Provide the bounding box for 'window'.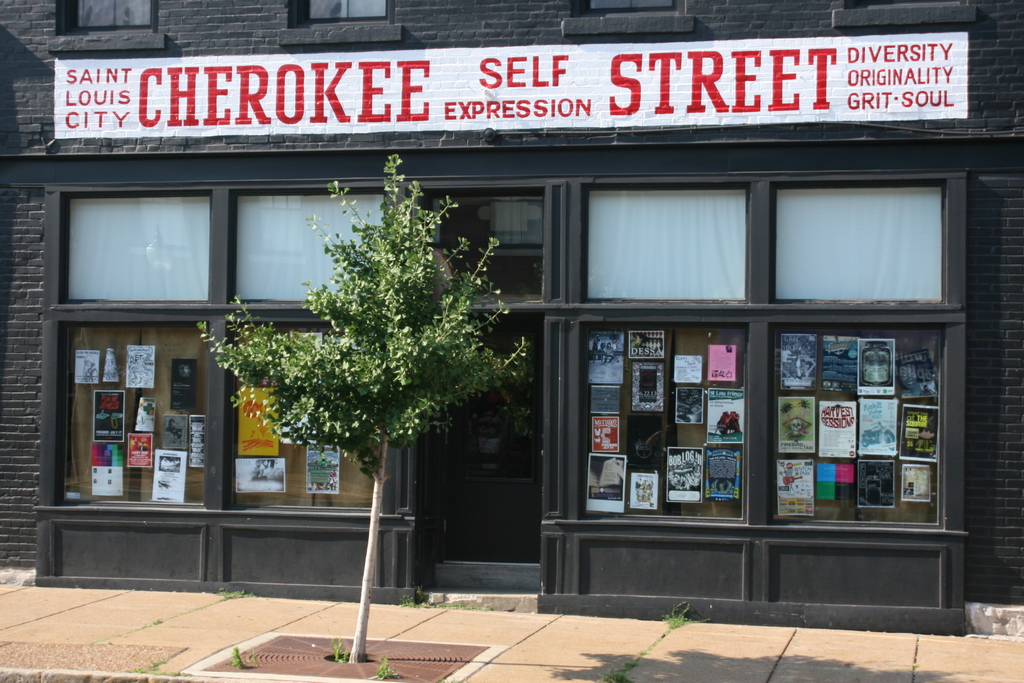
(848, 0, 964, 8).
